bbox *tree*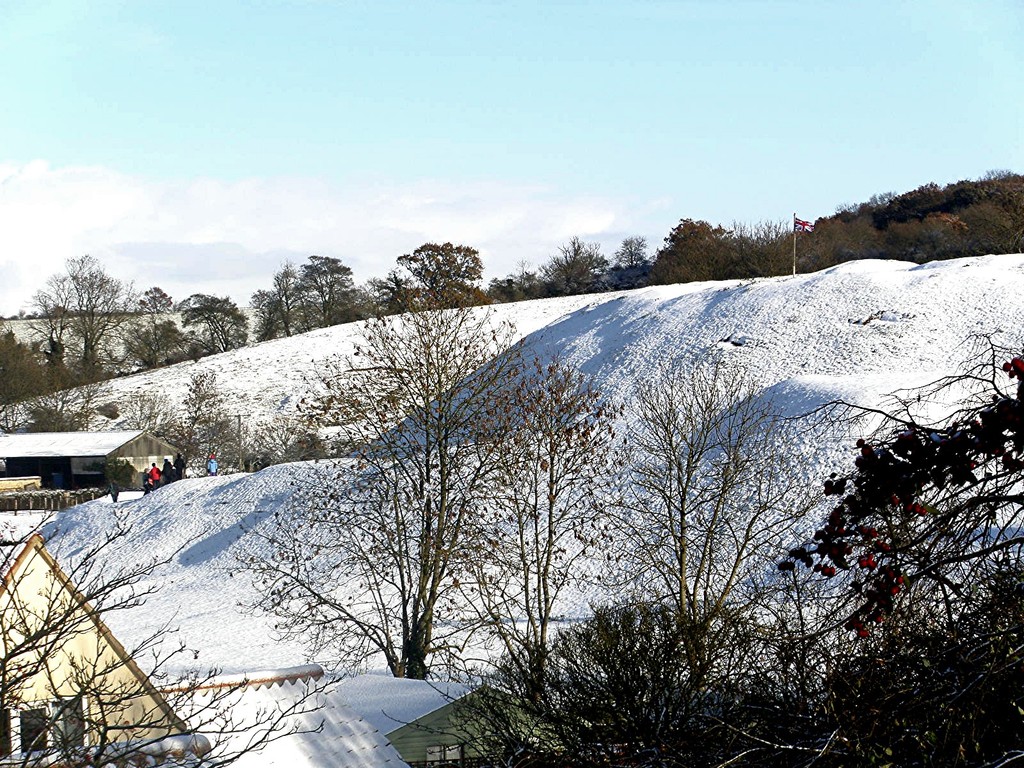
BBox(244, 305, 633, 680)
